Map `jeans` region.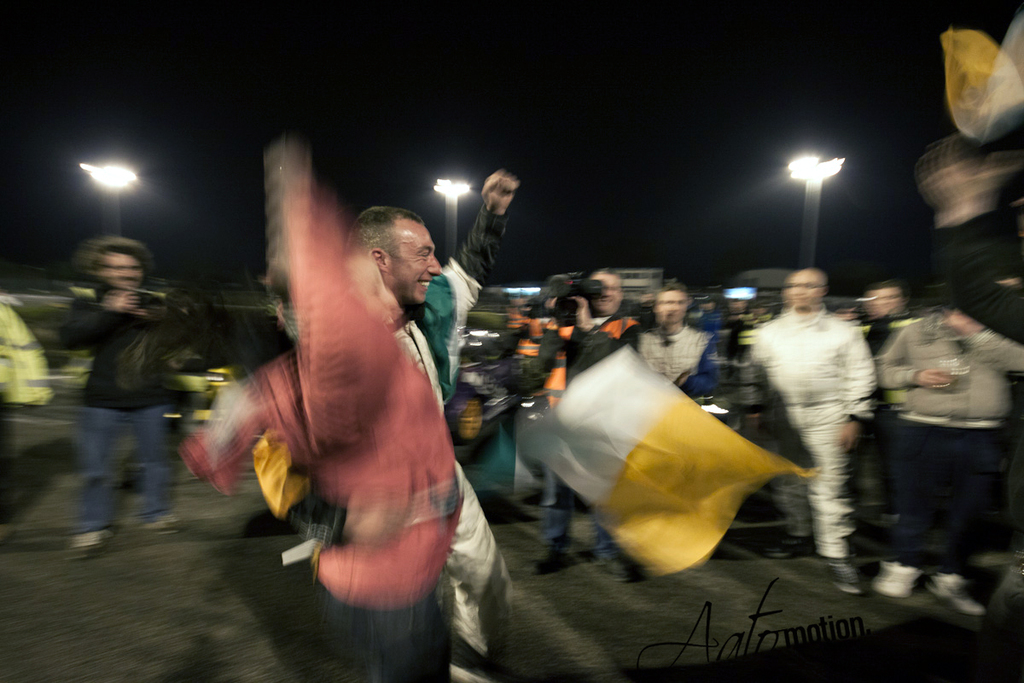
Mapped to locate(78, 400, 172, 532).
